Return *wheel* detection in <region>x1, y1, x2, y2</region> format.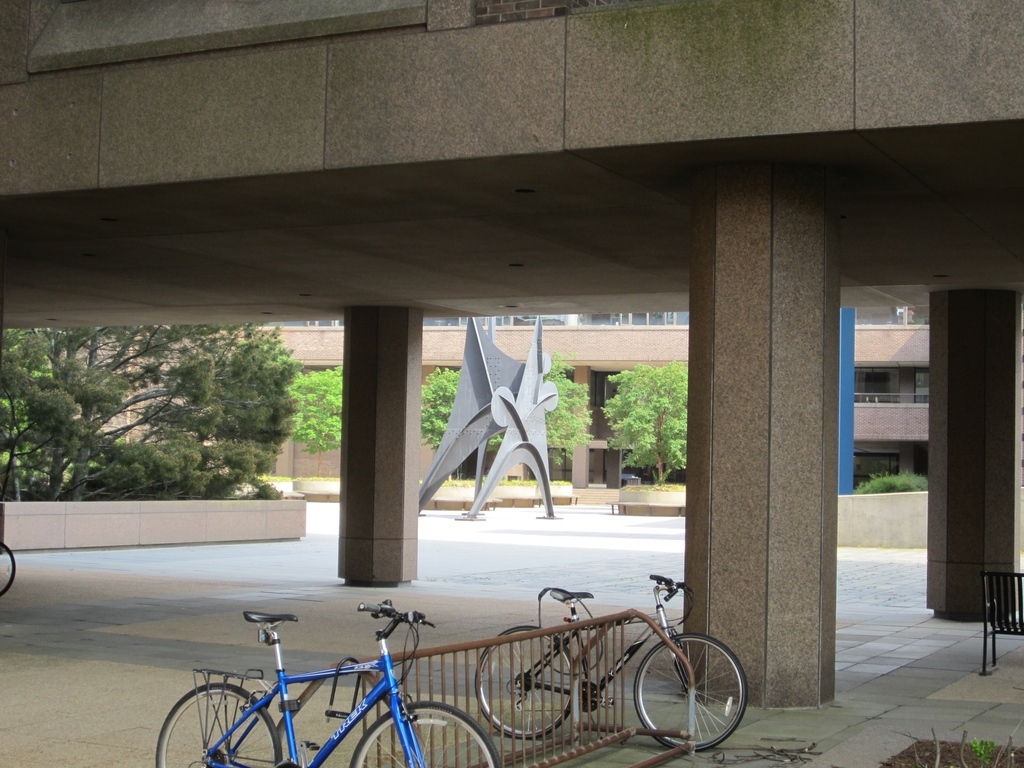
<region>156, 682, 281, 767</region>.
